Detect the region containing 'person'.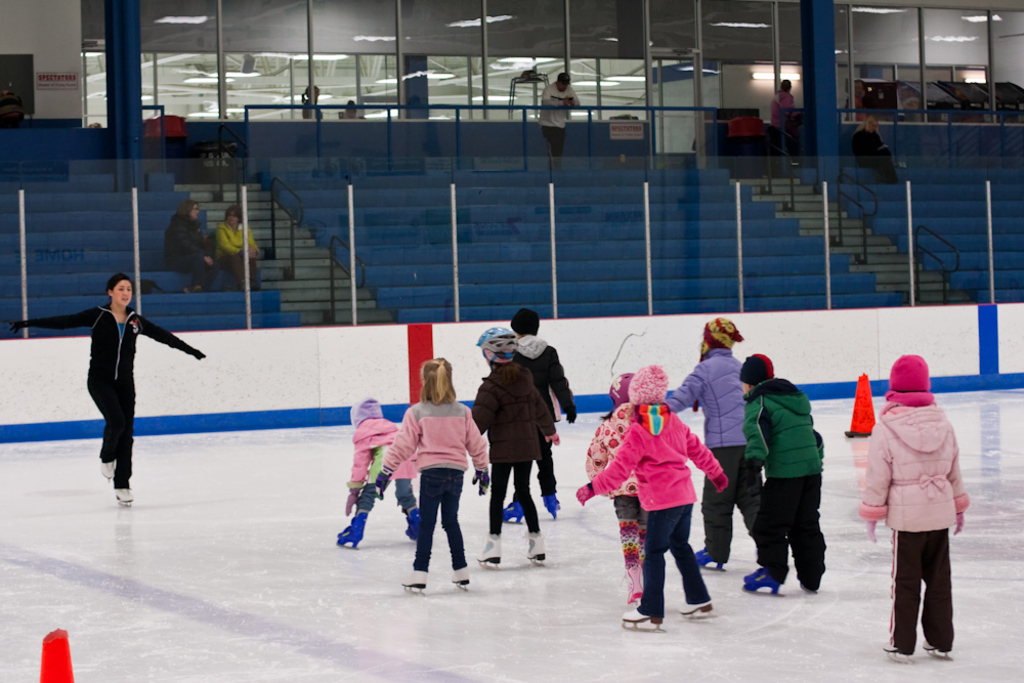
[853, 352, 967, 671].
